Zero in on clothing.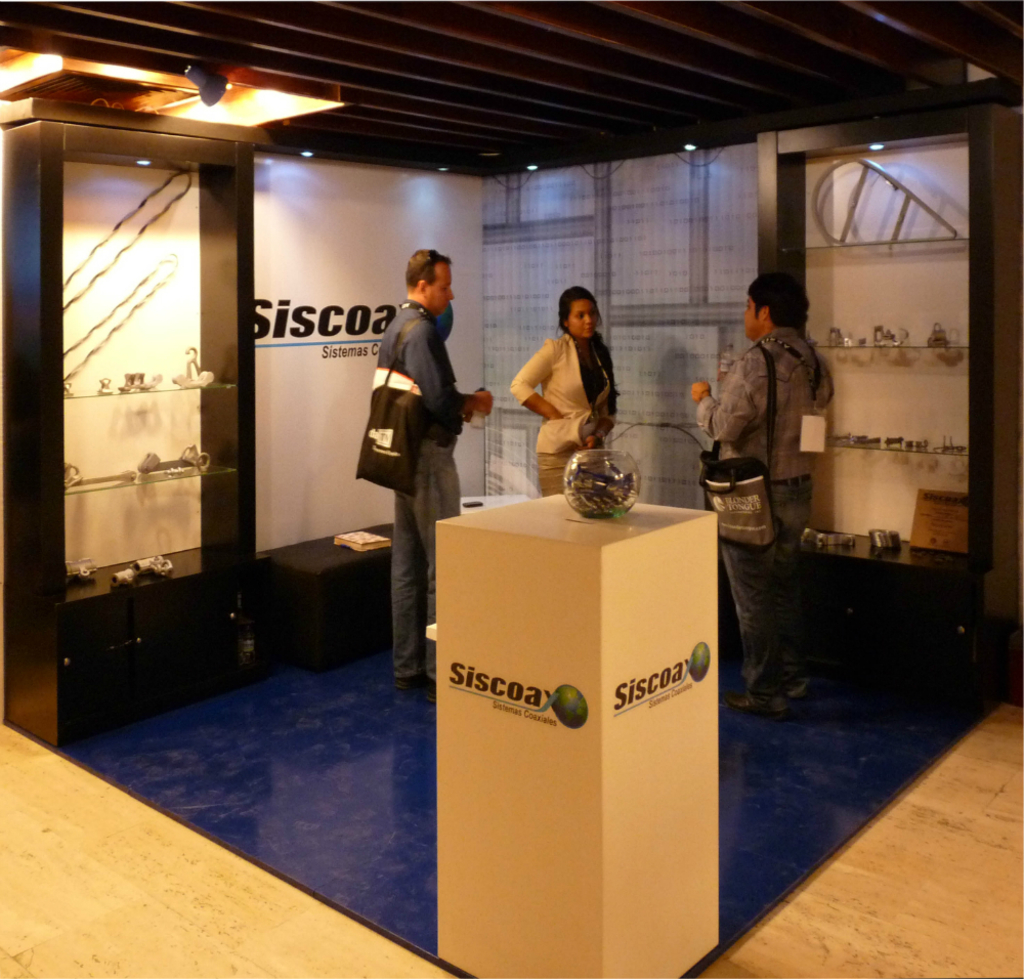
Zeroed in: box=[503, 325, 608, 495].
